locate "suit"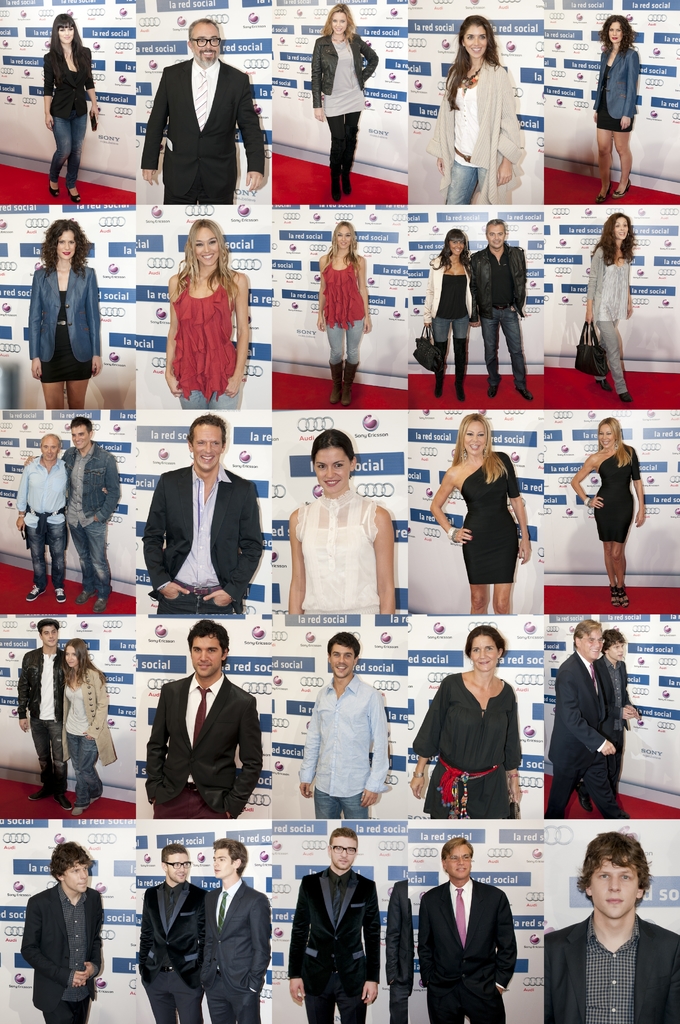
(left=541, top=909, right=679, bottom=1023)
